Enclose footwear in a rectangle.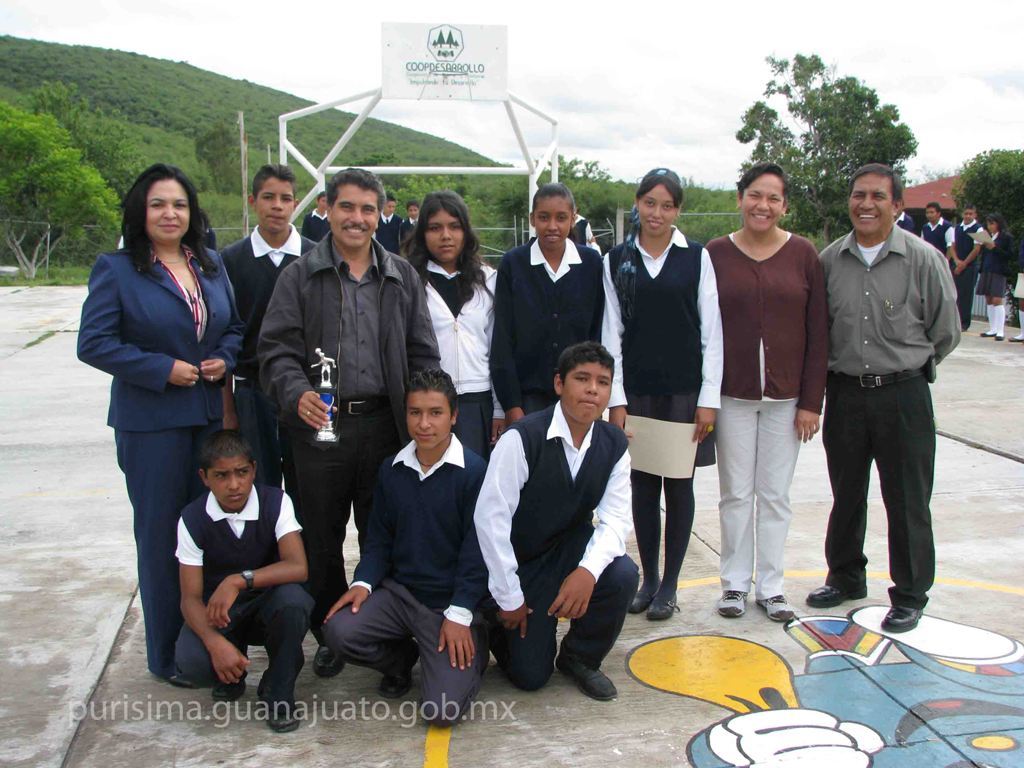
box=[210, 660, 255, 702].
